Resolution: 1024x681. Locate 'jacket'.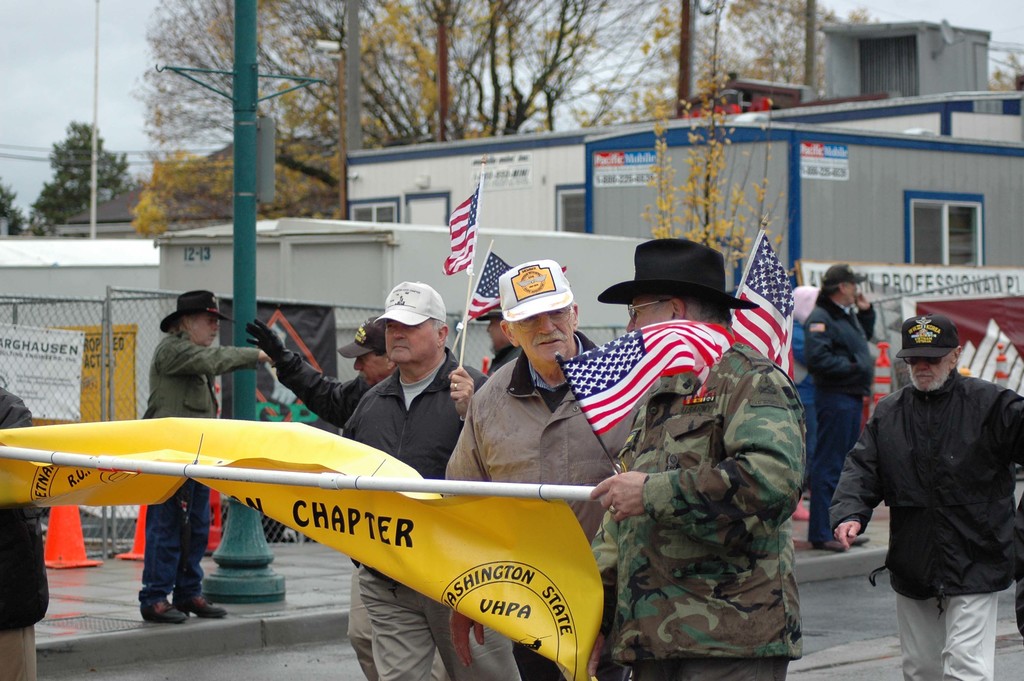
bbox=[144, 331, 266, 419].
